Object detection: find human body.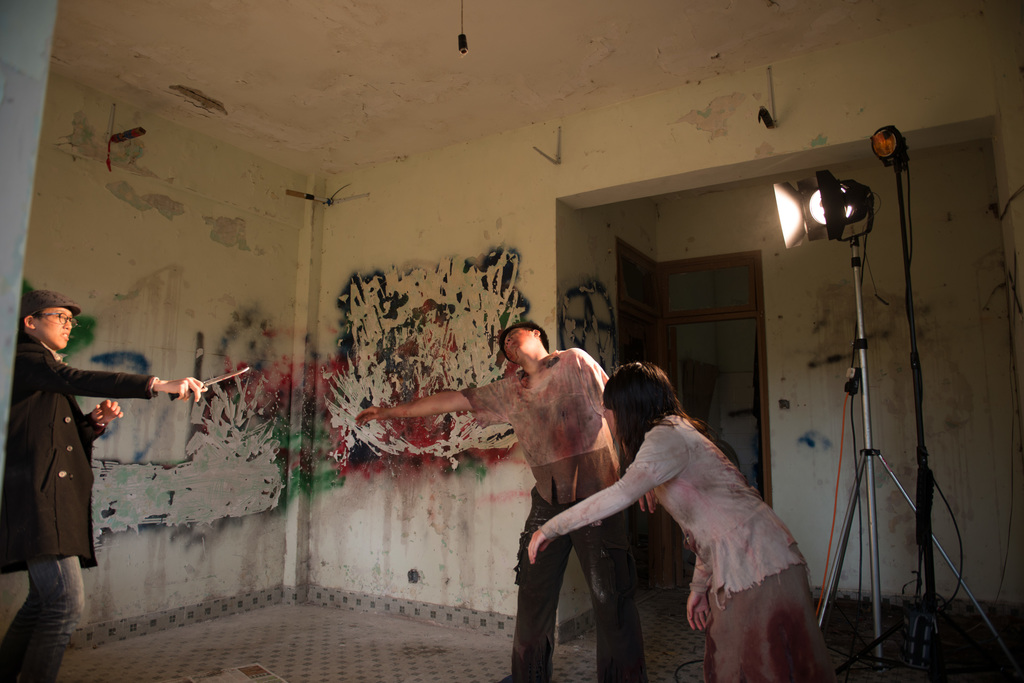
locate(356, 319, 662, 682).
